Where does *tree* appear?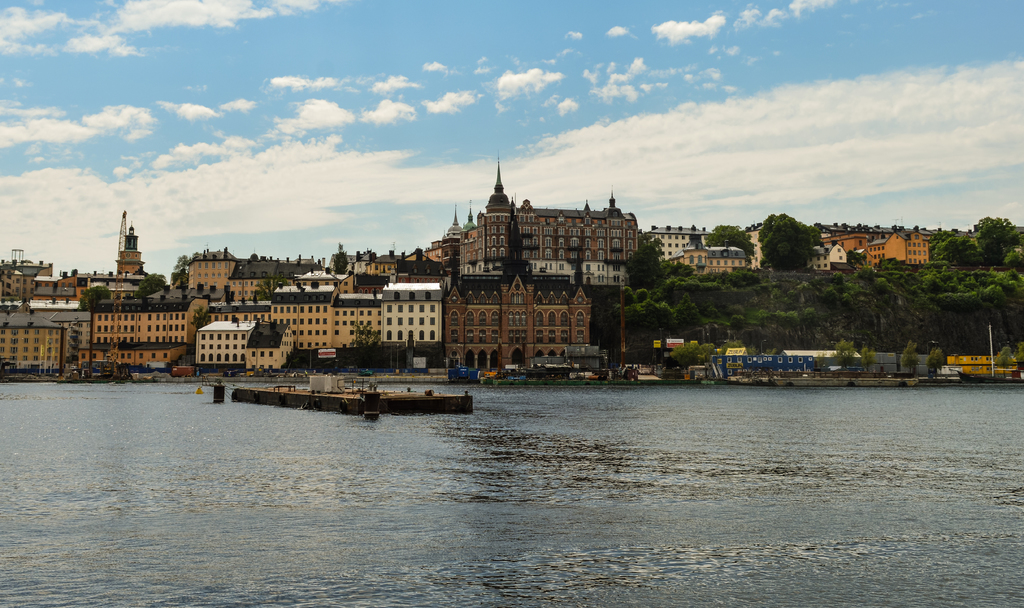
Appears at select_region(977, 213, 1020, 259).
